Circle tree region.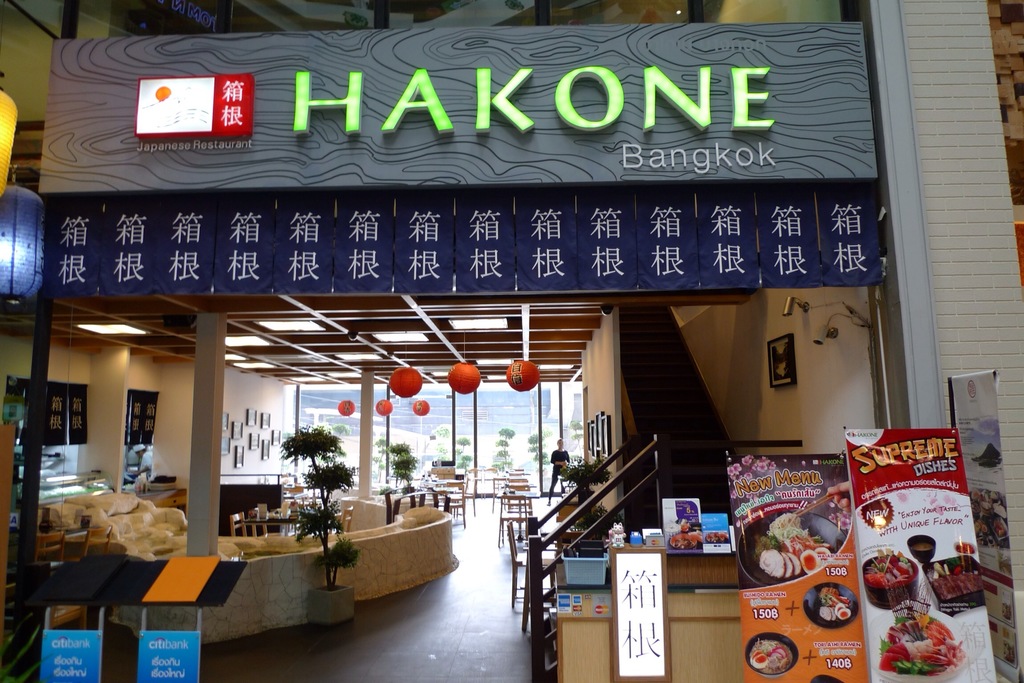
Region: {"left": 449, "top": 433, "right": 476, "bottom": 470}.
